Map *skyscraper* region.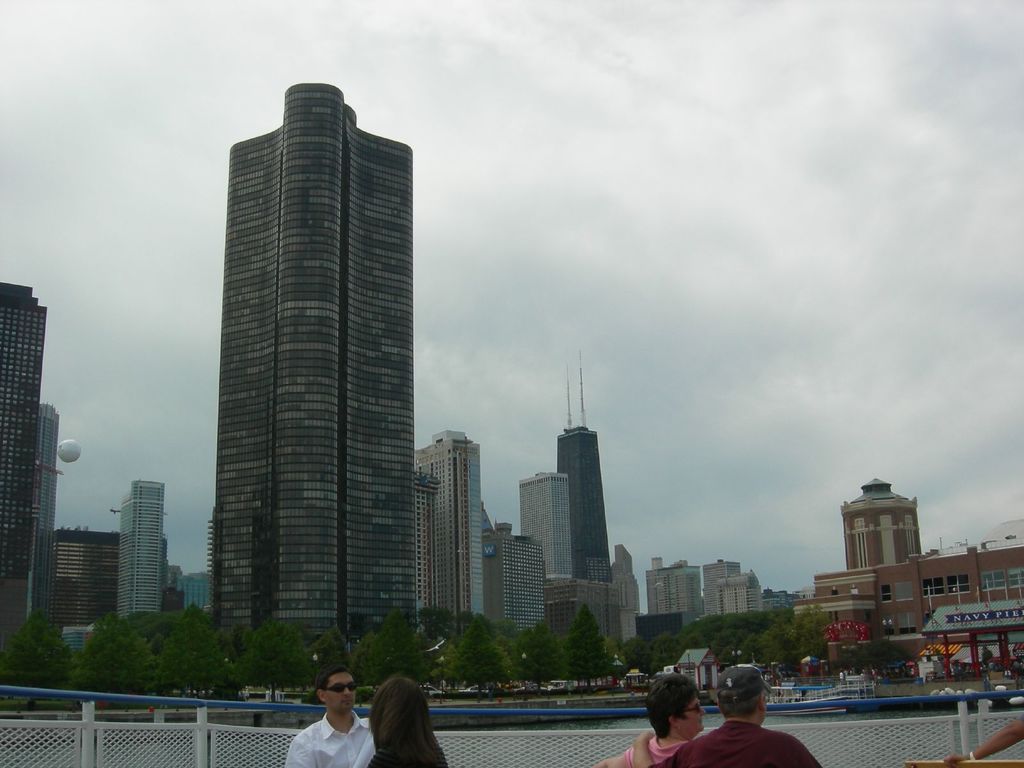
Mapped to BBox(0, 278, 48, 650).
